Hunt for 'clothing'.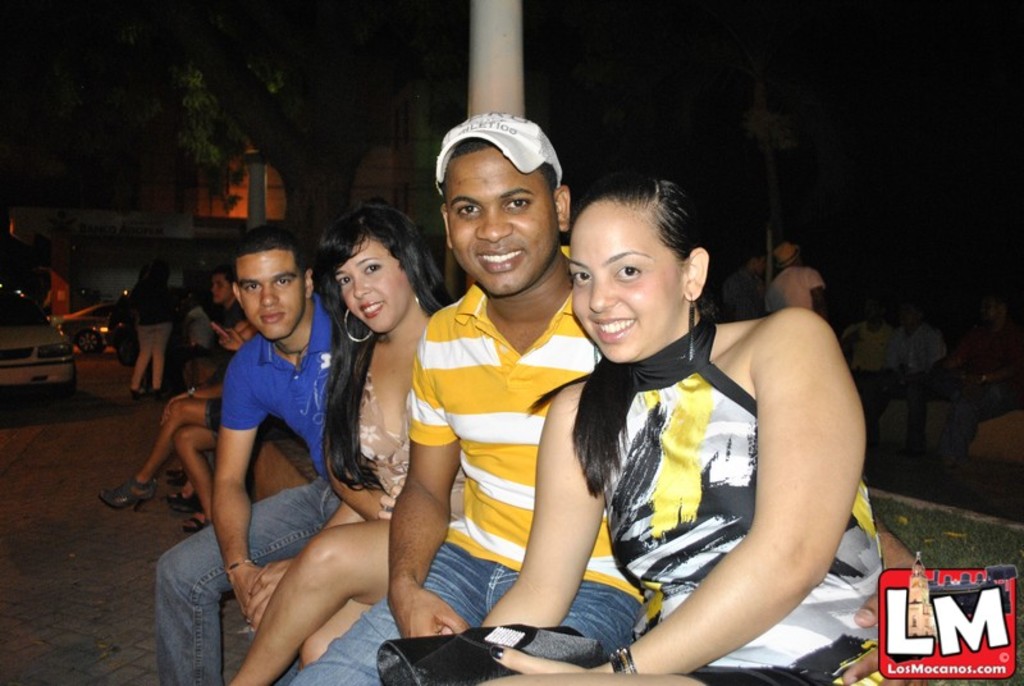
Hunted down at <bbox>591, 307, 890, 685</bbox>.
